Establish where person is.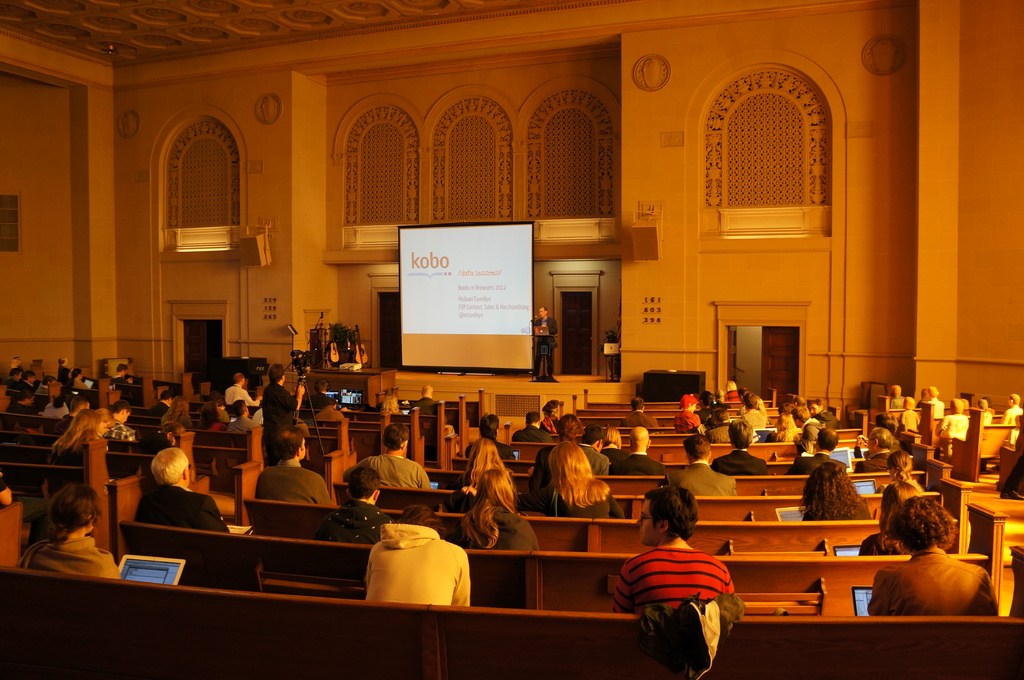
Established at 253 428 353 510.
